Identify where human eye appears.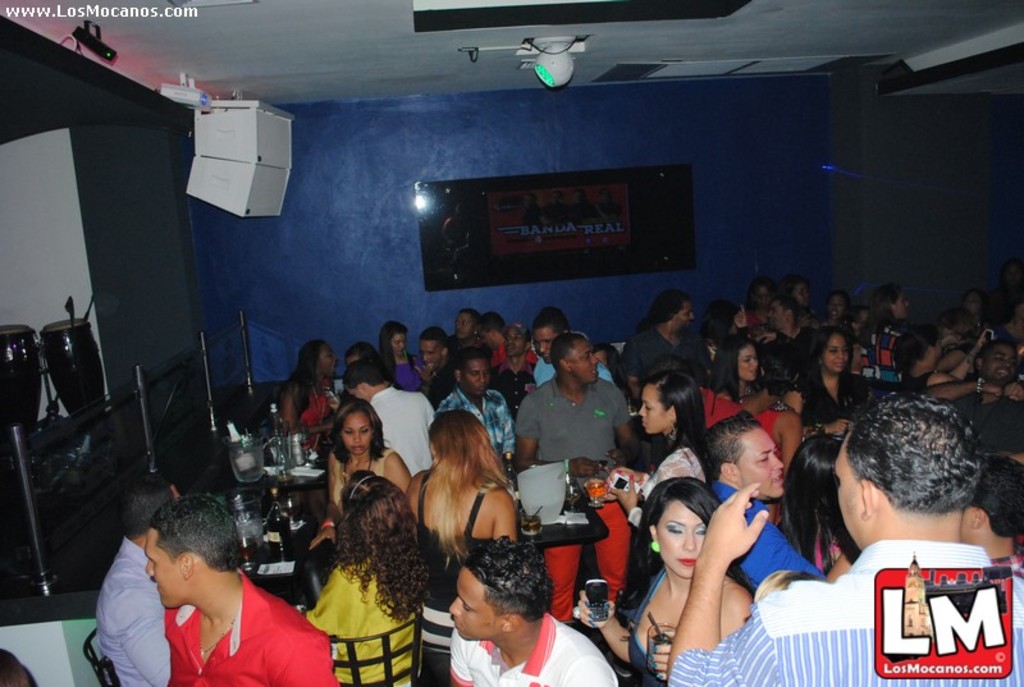
Appears at box(754, 455, 769, 464).
